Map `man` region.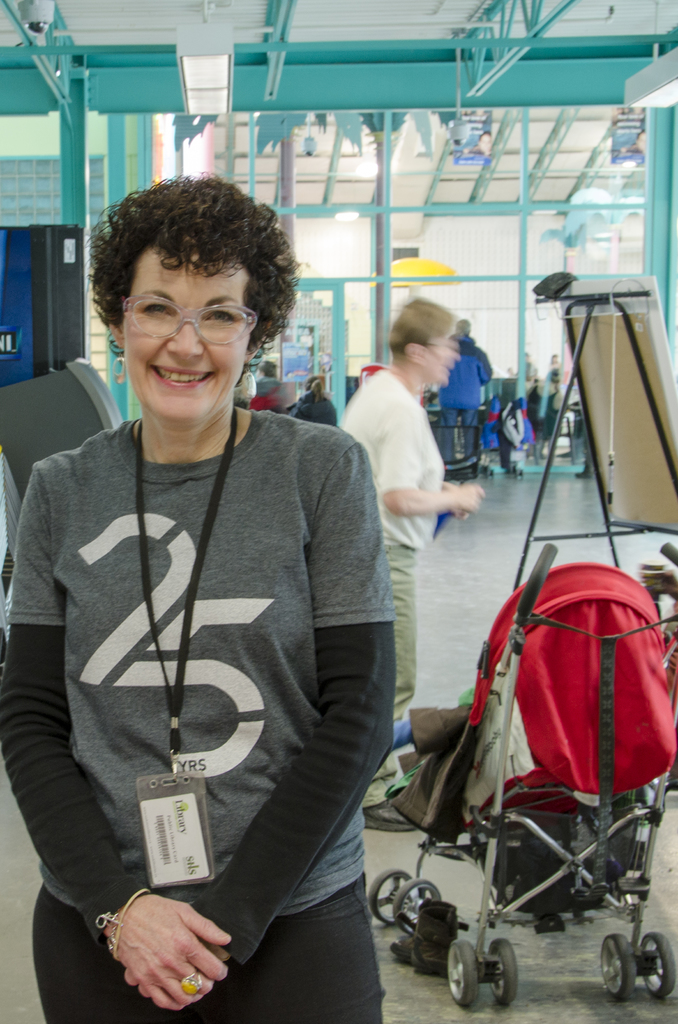
Mapped to [509,351,535,382].
